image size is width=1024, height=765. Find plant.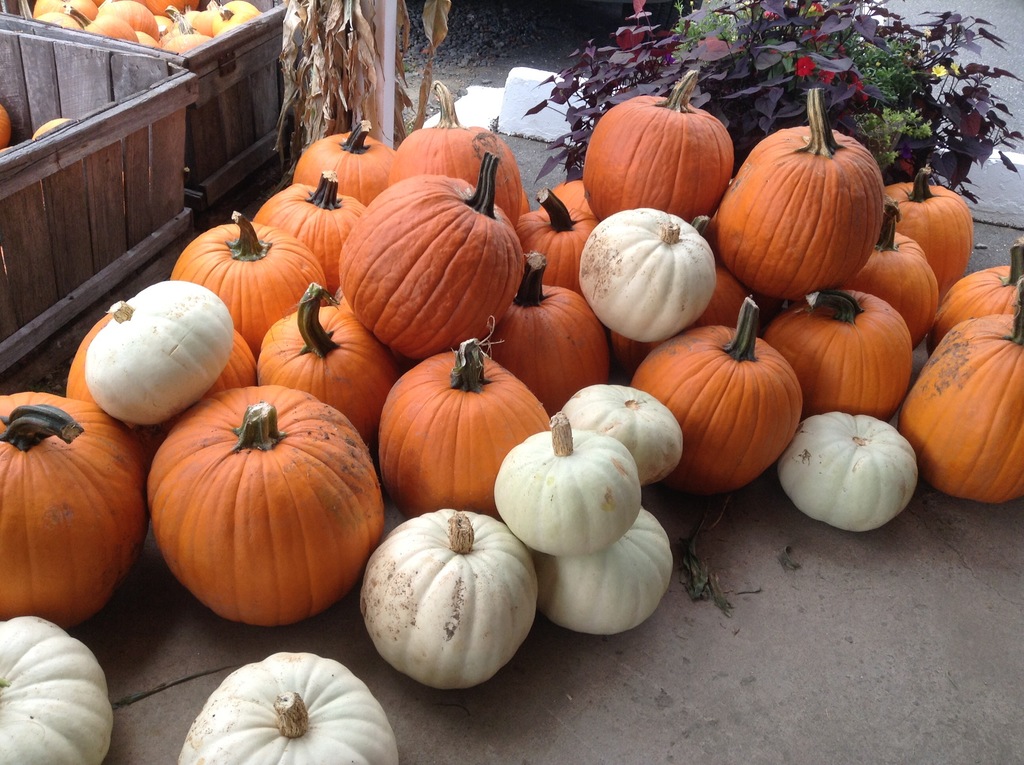
509:0:1021:202.
